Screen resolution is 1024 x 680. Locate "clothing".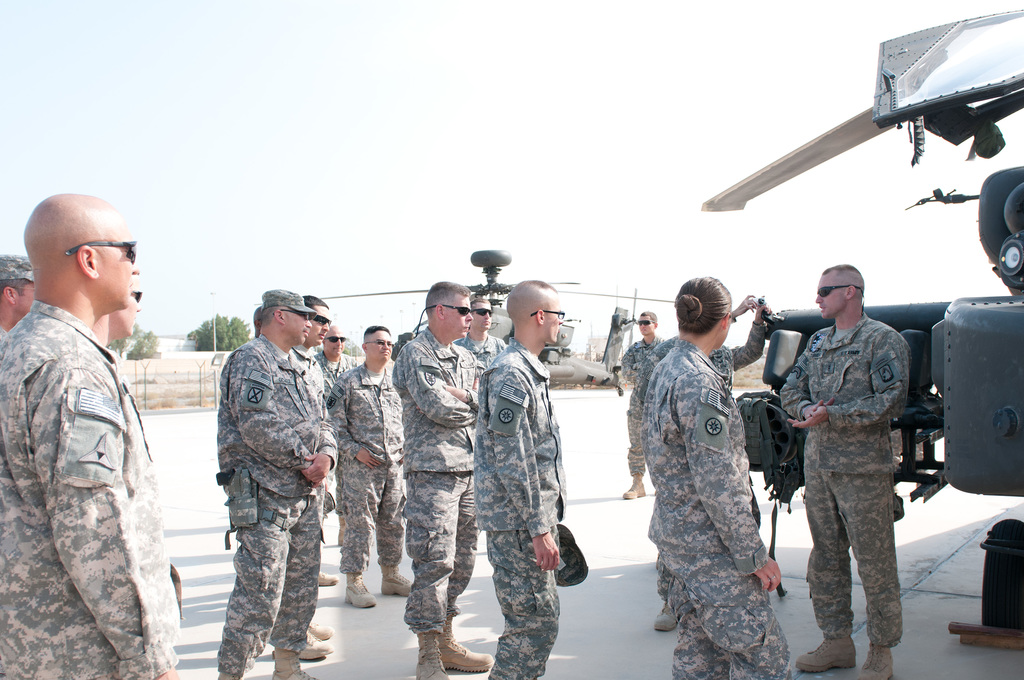
<bbox>215, 290, 339, 679</bbox>.
